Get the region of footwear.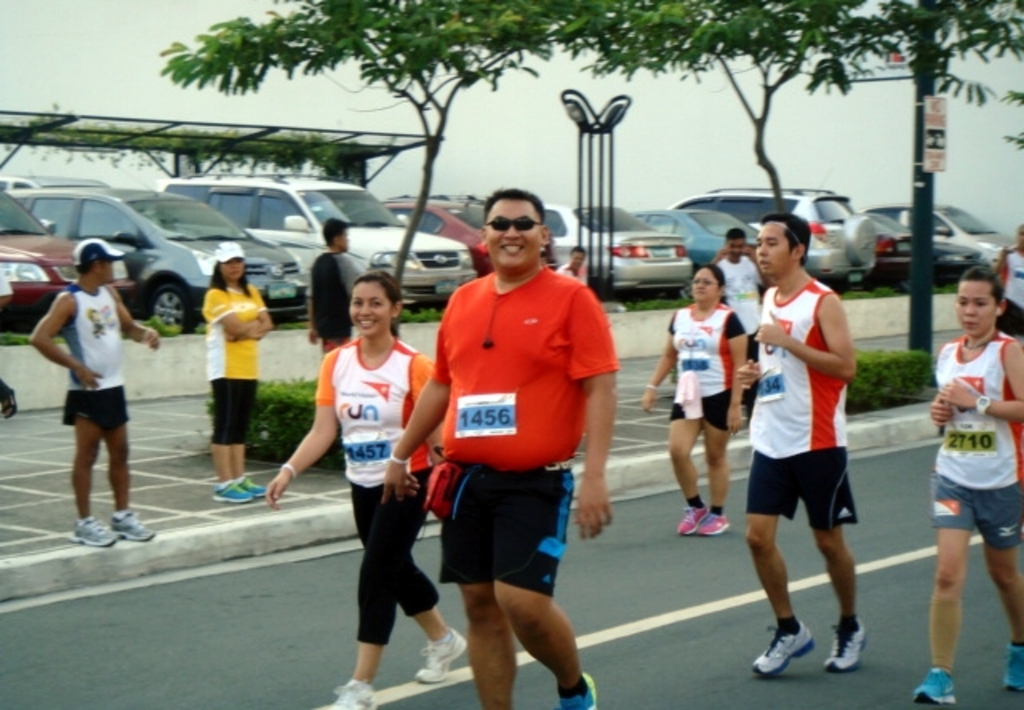
411,627,470,683.
